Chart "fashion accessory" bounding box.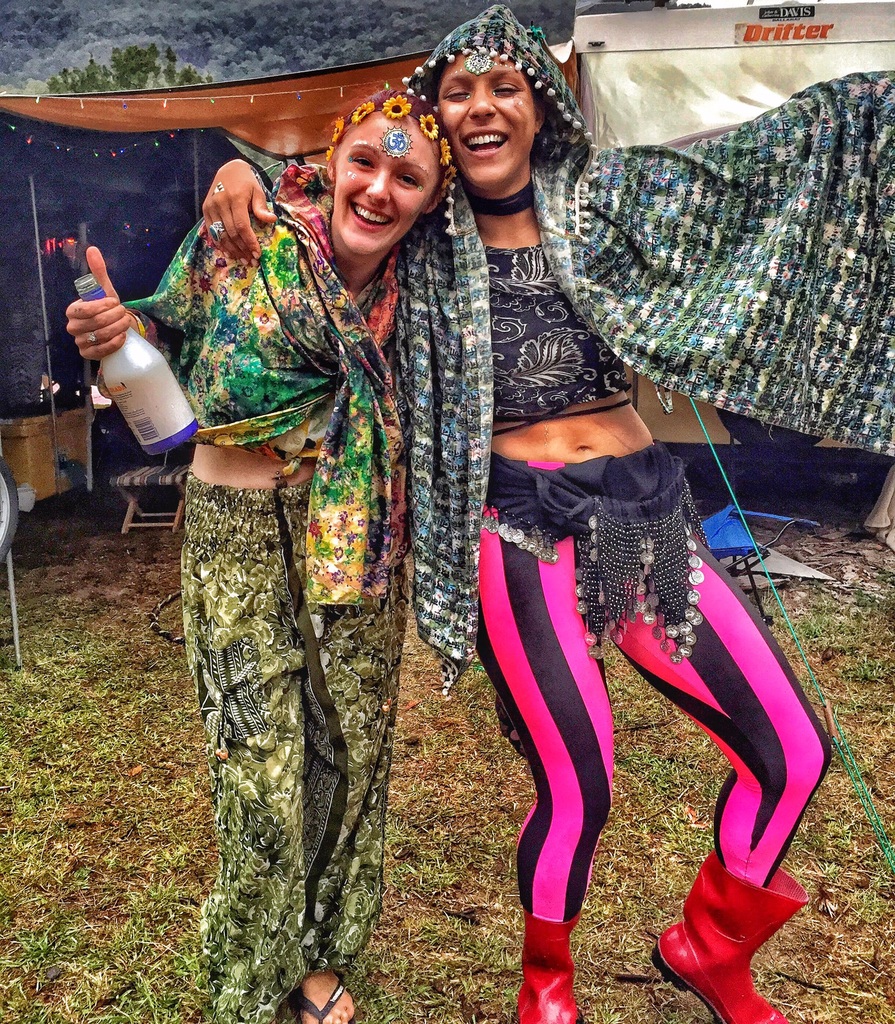
Charted: [left=85, top=330, right=99, bottom=347].
